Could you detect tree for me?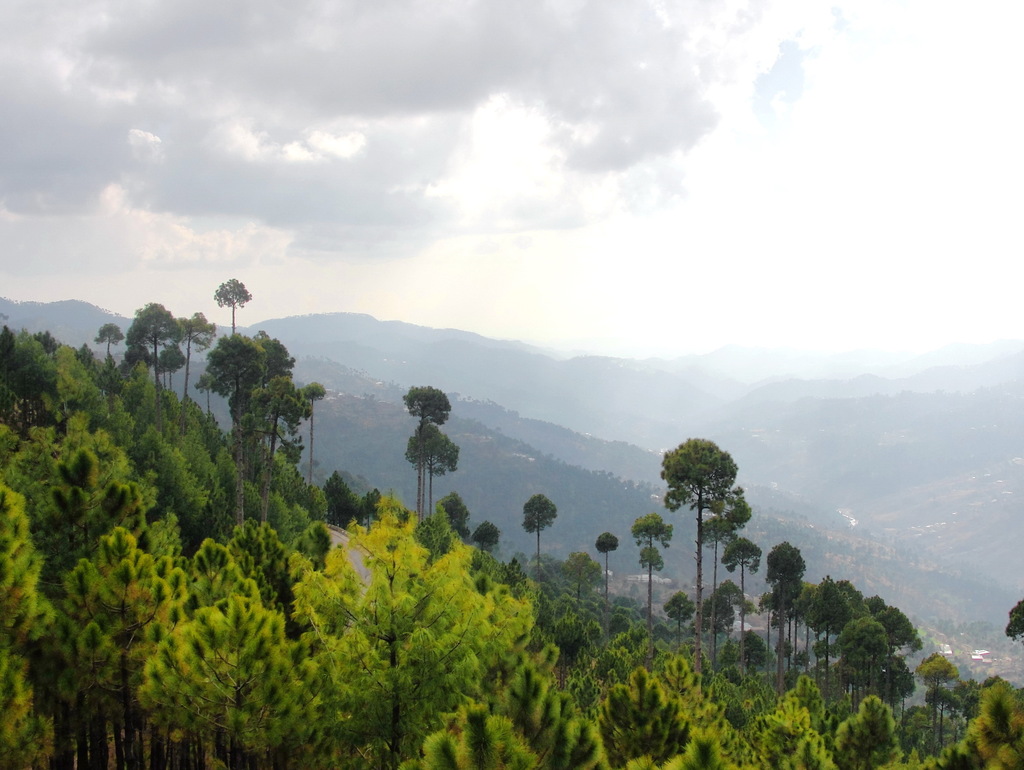
Detection result: x1=762, y1=541, x2=810, y2=586.
